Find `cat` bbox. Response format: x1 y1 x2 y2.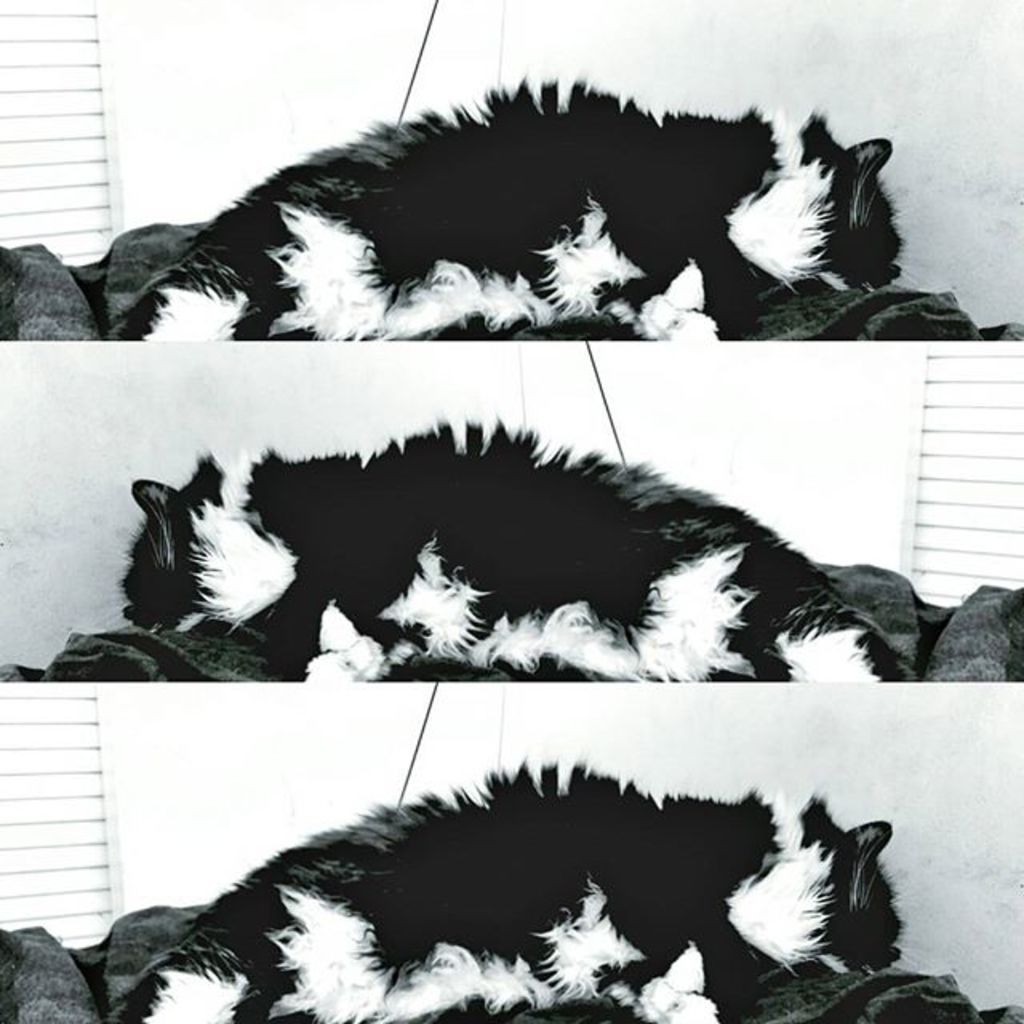
102 419 898 709.
